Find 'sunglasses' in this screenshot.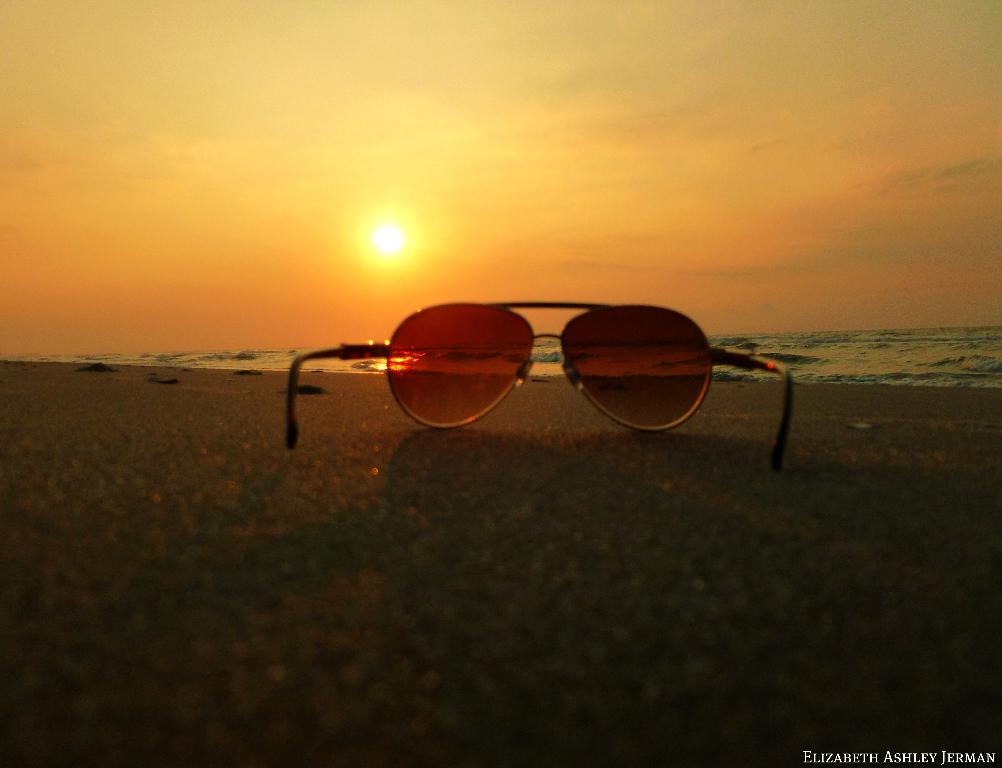
The bounding box for 'sunglasses' is (x1=281, y1=299, x2=793, y2=471).
